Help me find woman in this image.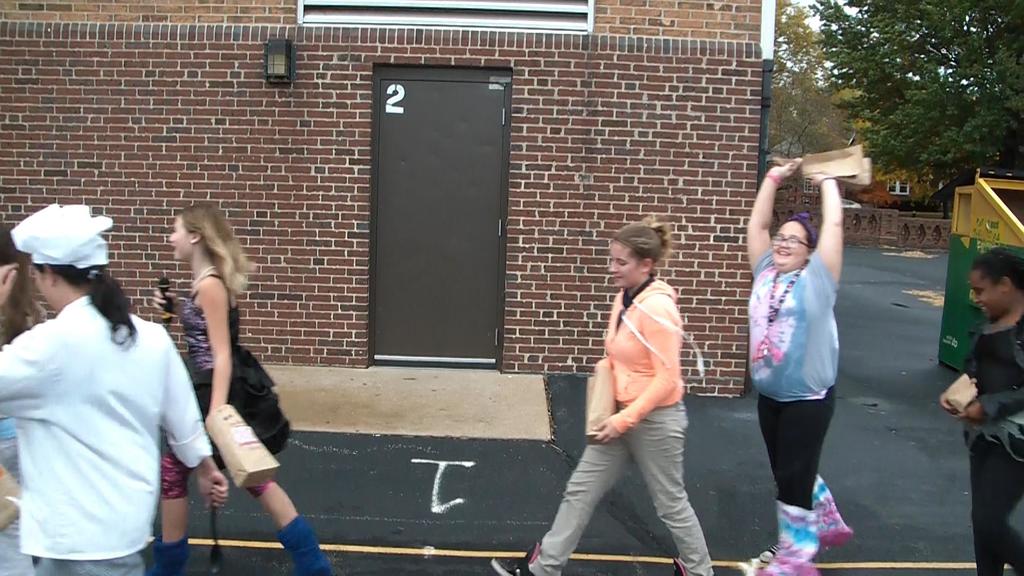
Found it: x1=737 y1=156 x2=858 y2=571.
